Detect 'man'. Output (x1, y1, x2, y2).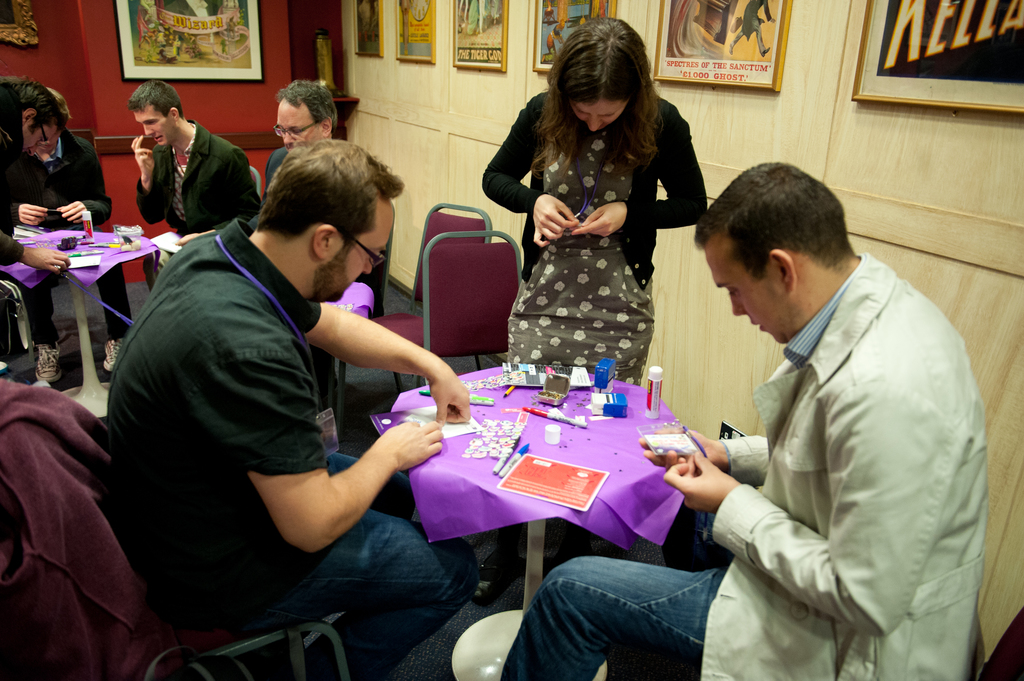
(168, 81, 339, 251).
